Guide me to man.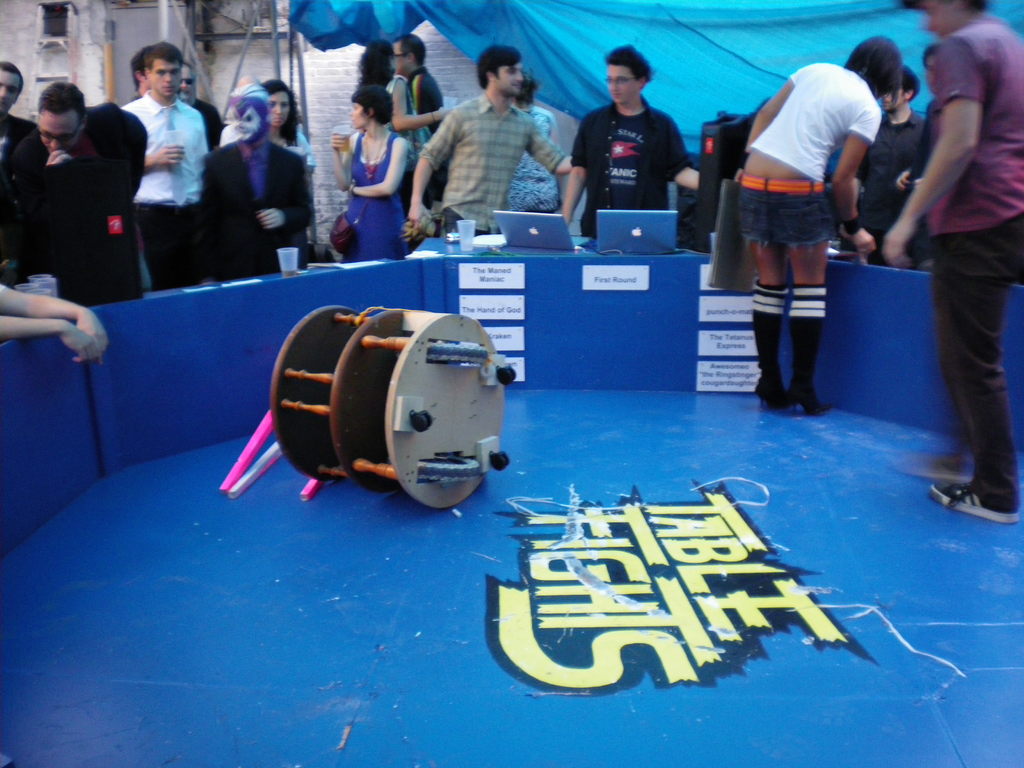
Guidance: [x1=122, y1=47, x2=152, y2=103].
